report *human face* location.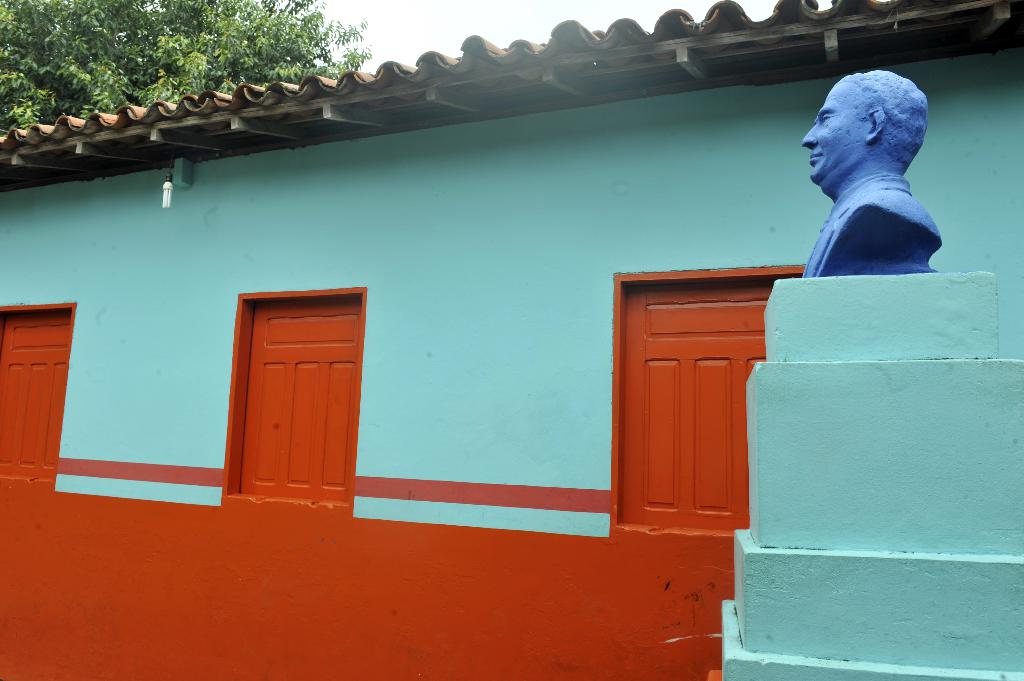
Report: <box>802,81,867,186</box>.
